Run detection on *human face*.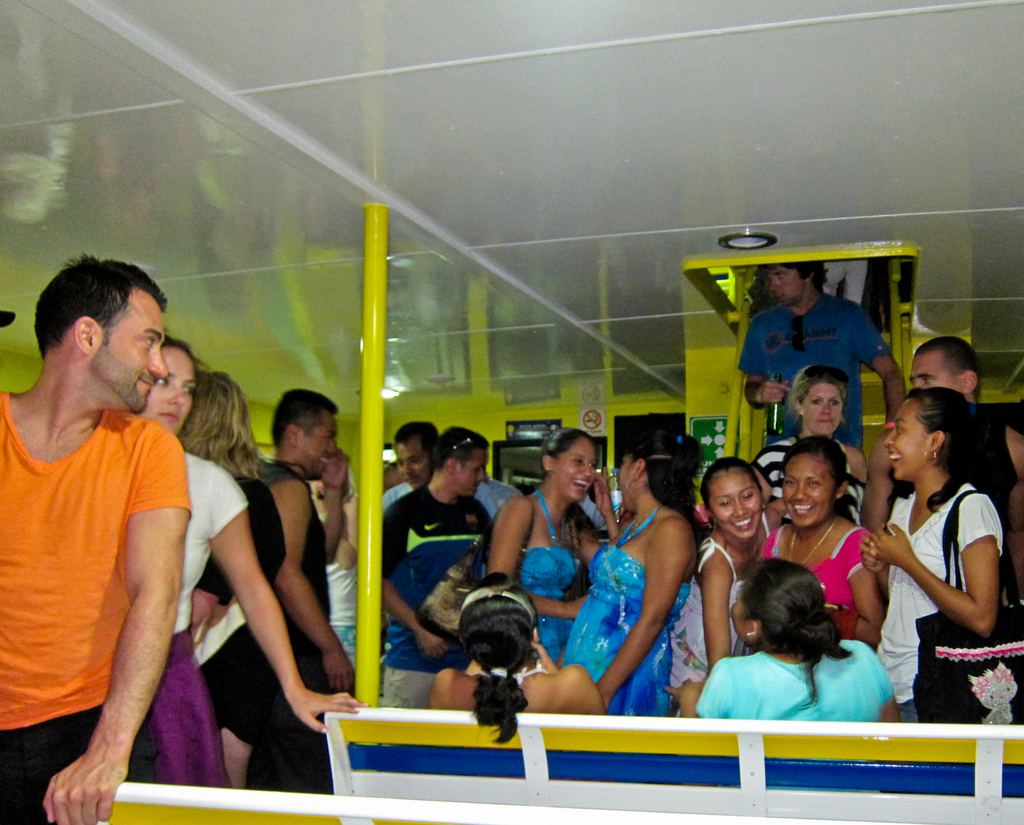
Result: (705,467,767,539).
